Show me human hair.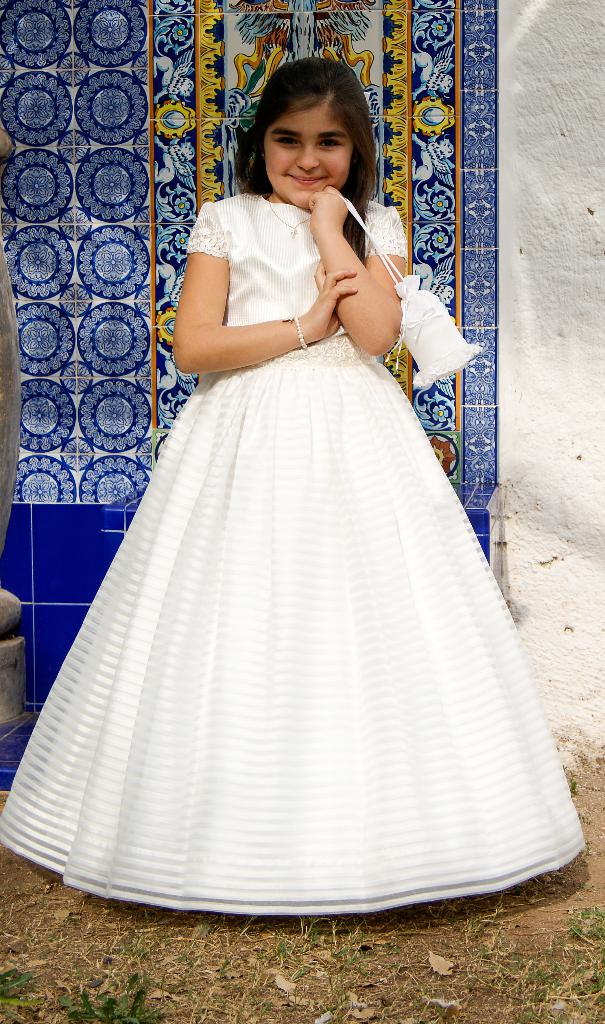
human hair is here: (x1=238, y1=47, x2=370, y2=186).
